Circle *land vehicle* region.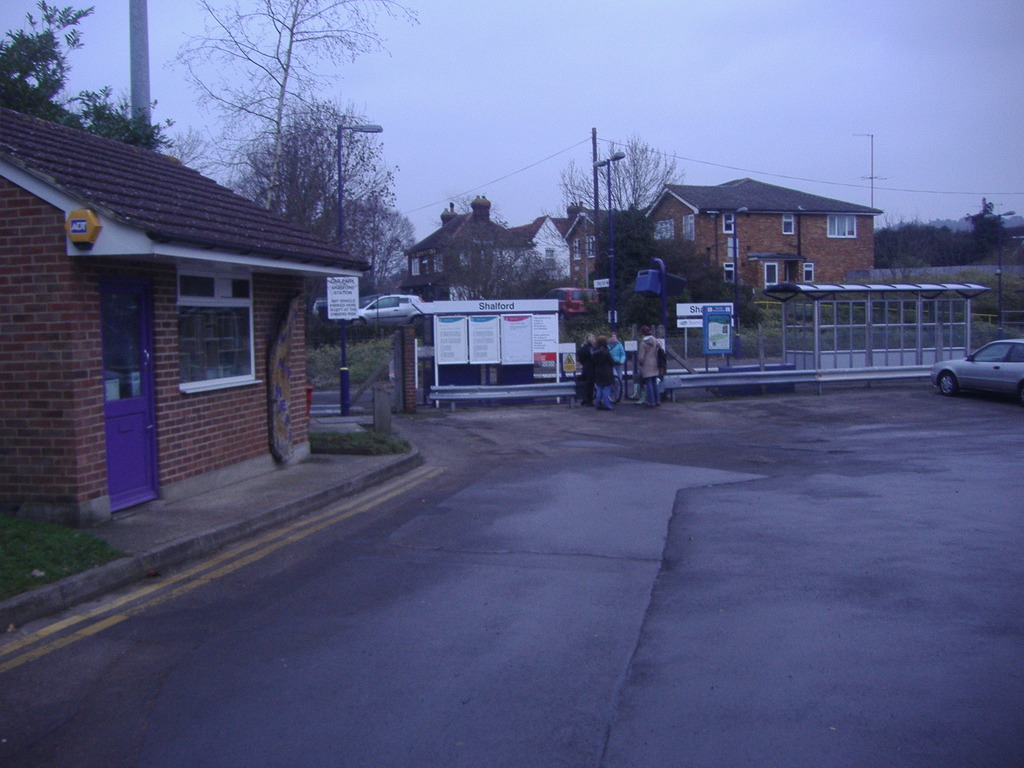
Region: l=931, t=339, r=1023, b=401.
